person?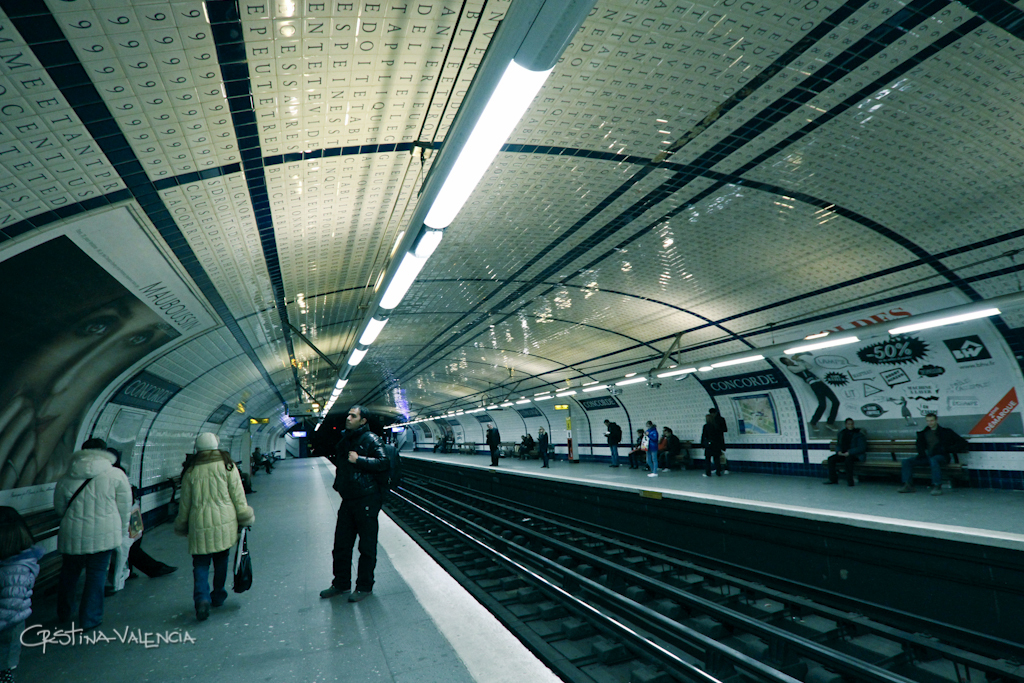
<box>484,421,501,466</box>
